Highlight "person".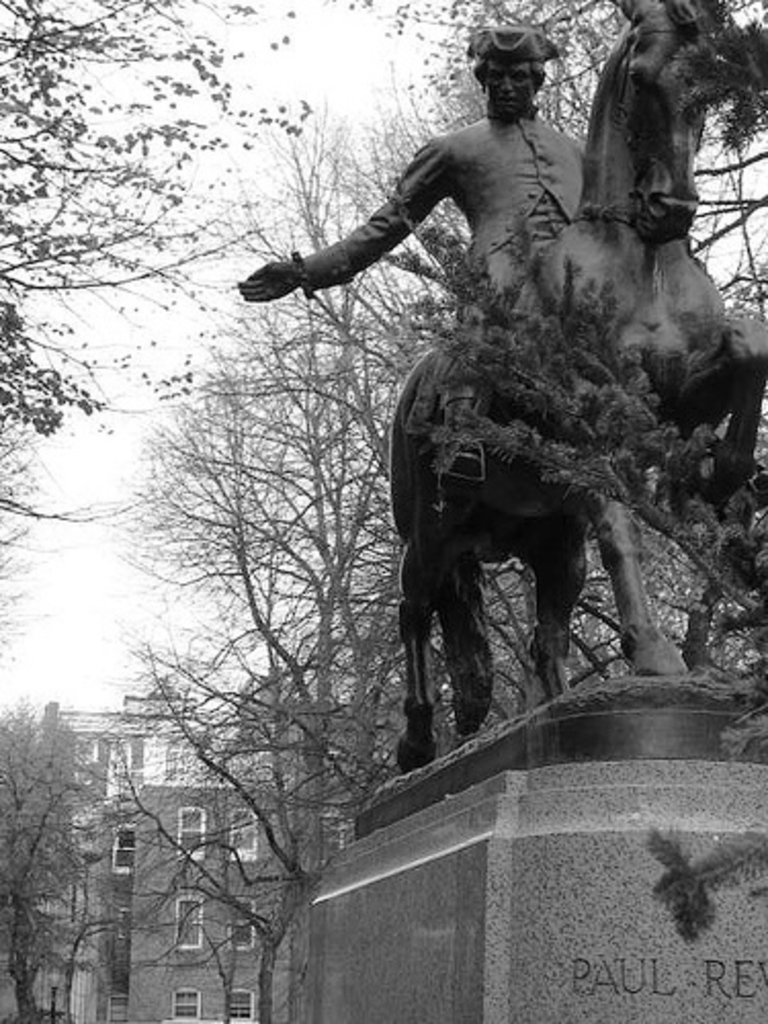
Highlighted region: [240, 29, 588, 526].
